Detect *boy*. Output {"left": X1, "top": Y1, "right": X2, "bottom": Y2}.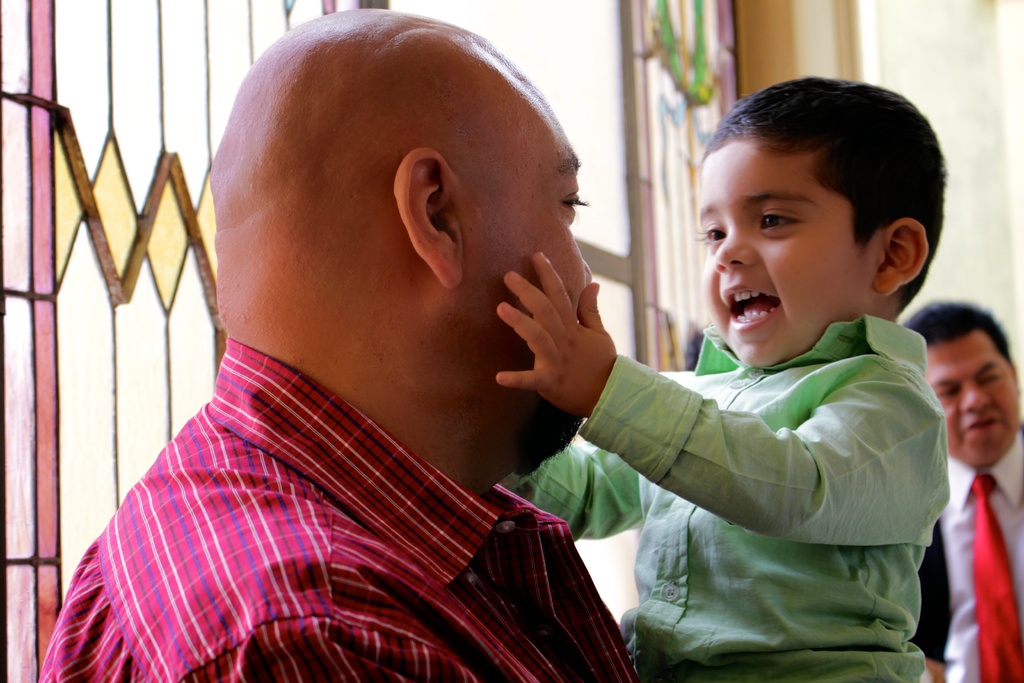
{"left": 508, "top": 68, "right": 943, "bottom": 666}.
